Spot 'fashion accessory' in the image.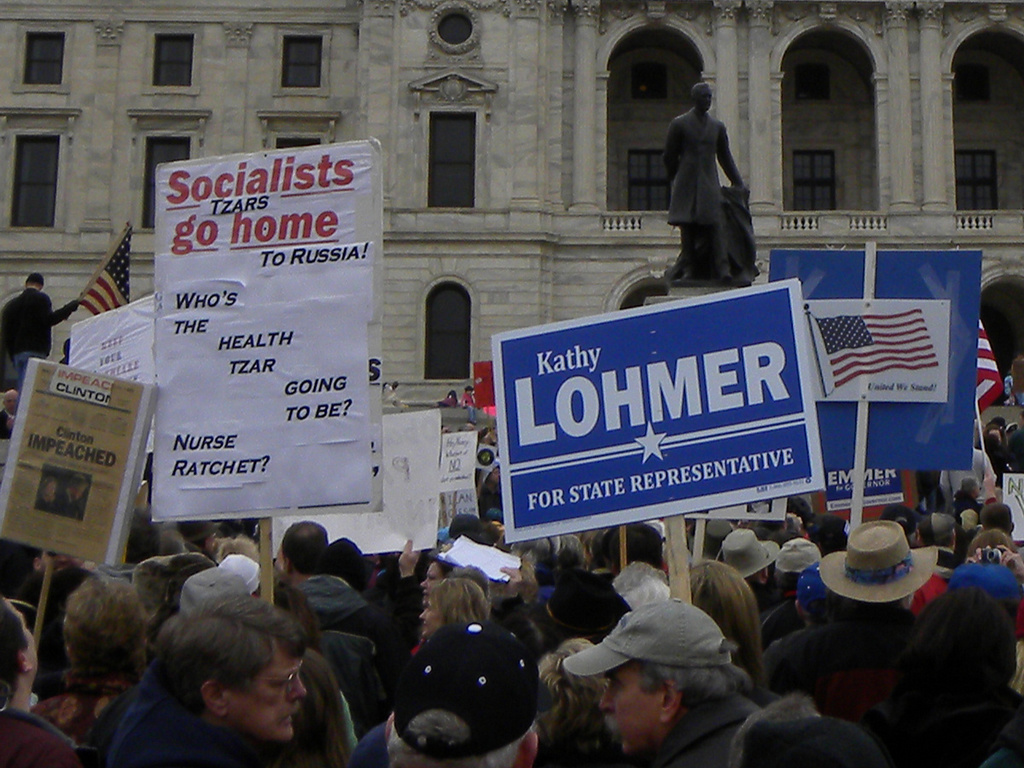
'fashion accessory' found at select_region(180, 569, 248, 612).
